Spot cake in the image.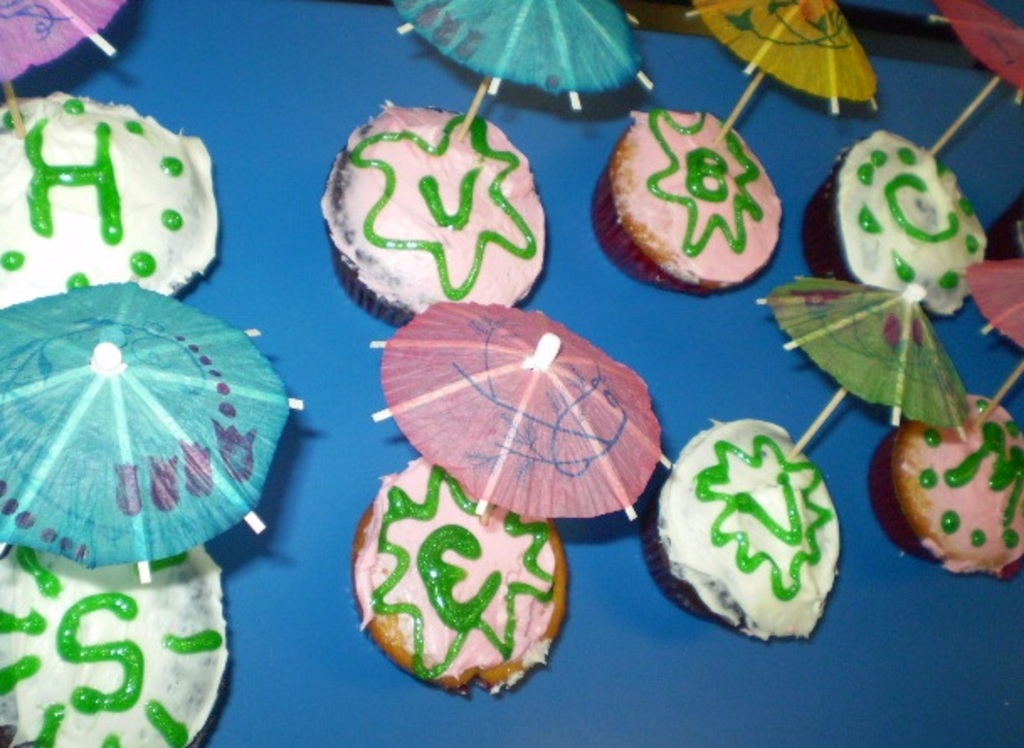
cake found at bbox(311, 99, 560, 333).
